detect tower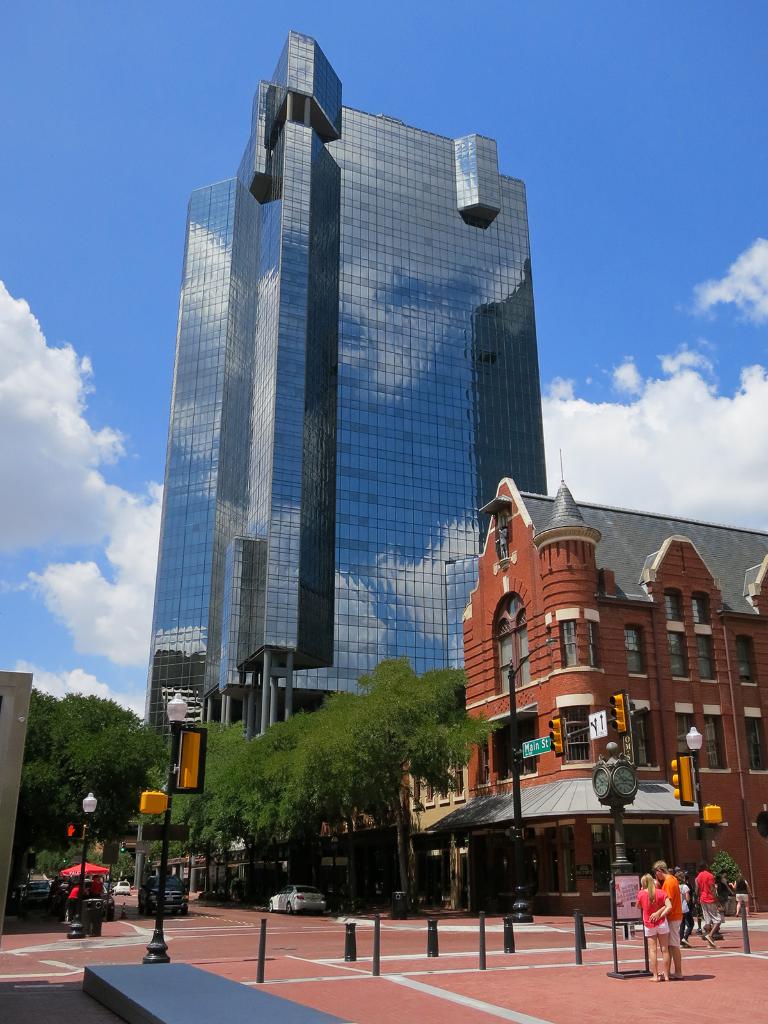
105 33 546 739
